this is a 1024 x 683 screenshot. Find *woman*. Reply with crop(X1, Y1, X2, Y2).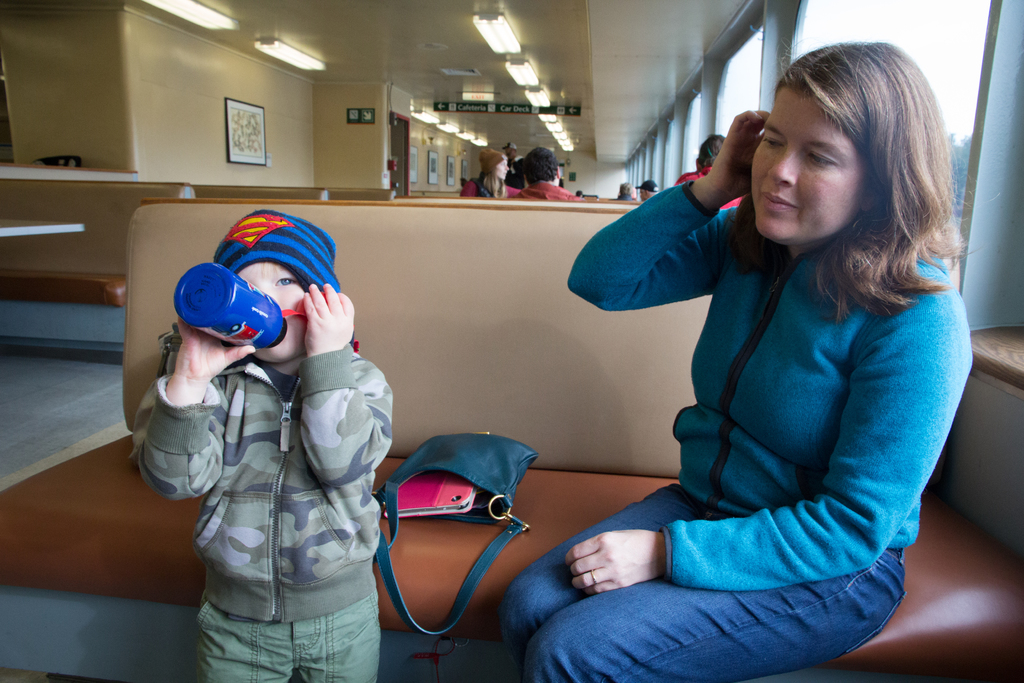
crop(460, 160, 524, 198).
